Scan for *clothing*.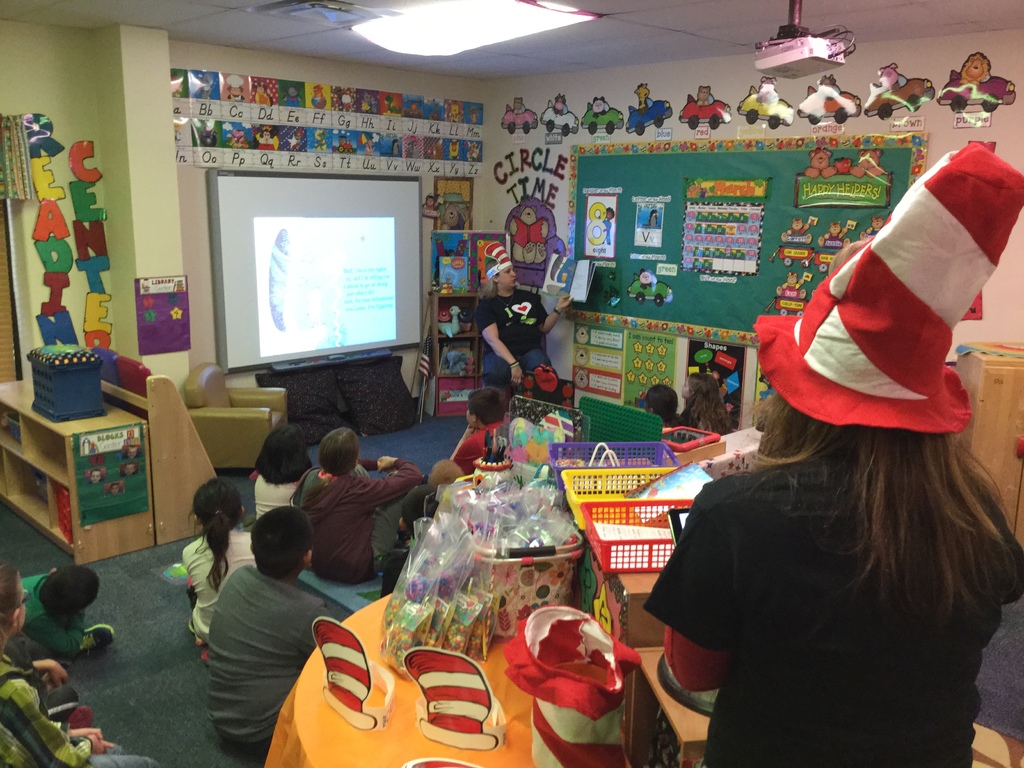
Scan result: {"left": 291, "top": 467, "right": 426, "bottom": 585}.
